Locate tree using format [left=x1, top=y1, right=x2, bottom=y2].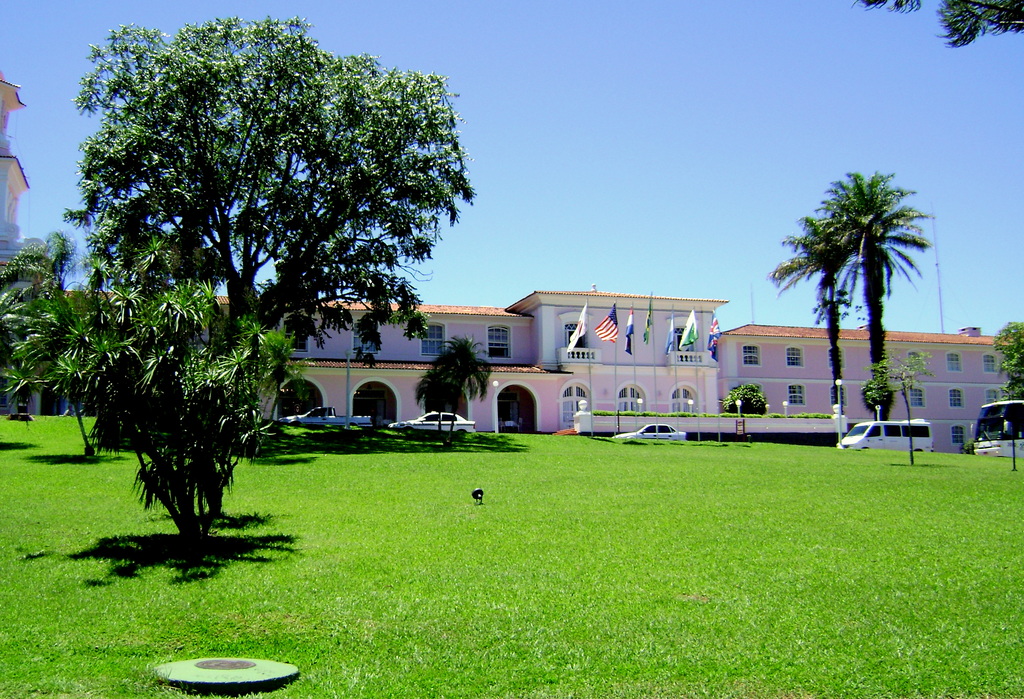
[left=415, top=335, right=496, bottom=449].
